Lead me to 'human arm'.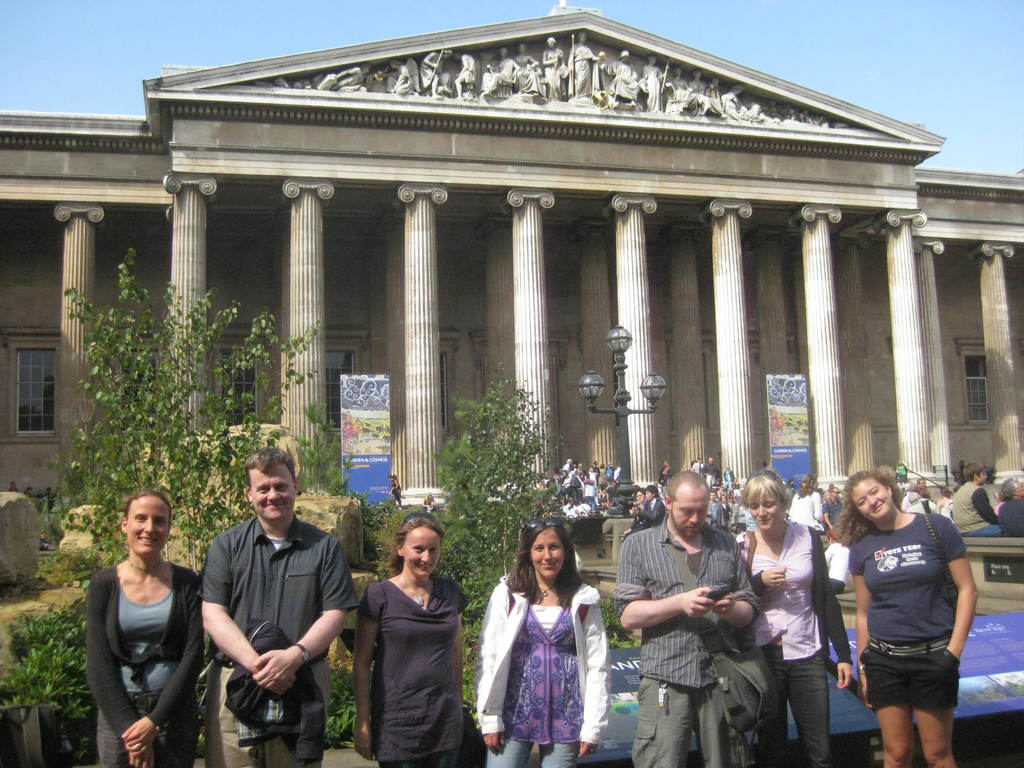
Lead to 748:564:789:599.
